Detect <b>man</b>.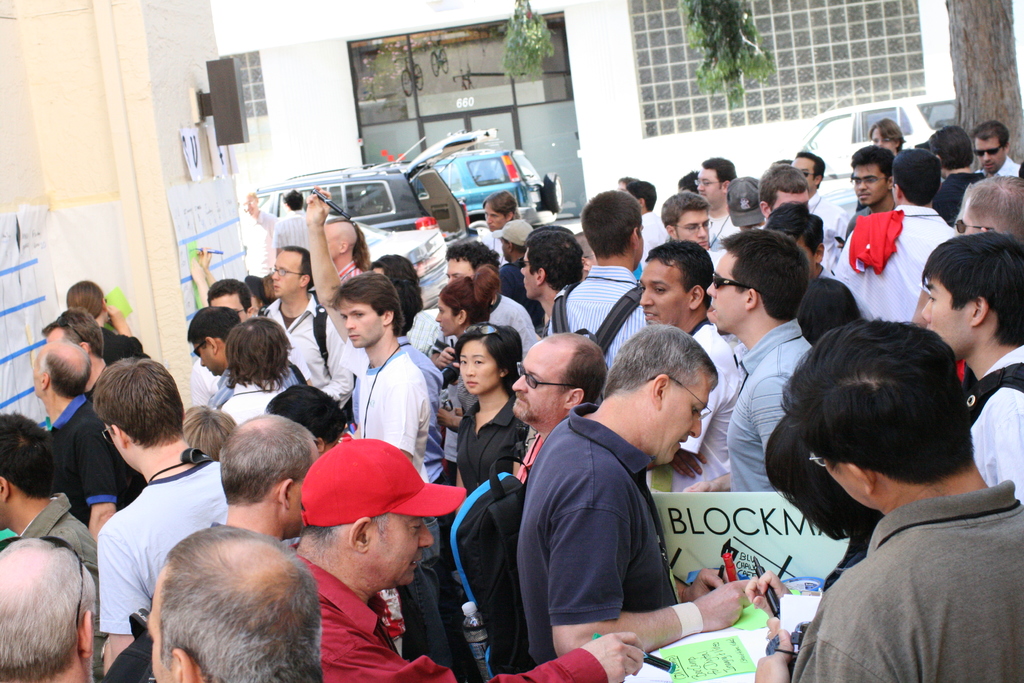
Detected at [660, 186, 715, 253].
